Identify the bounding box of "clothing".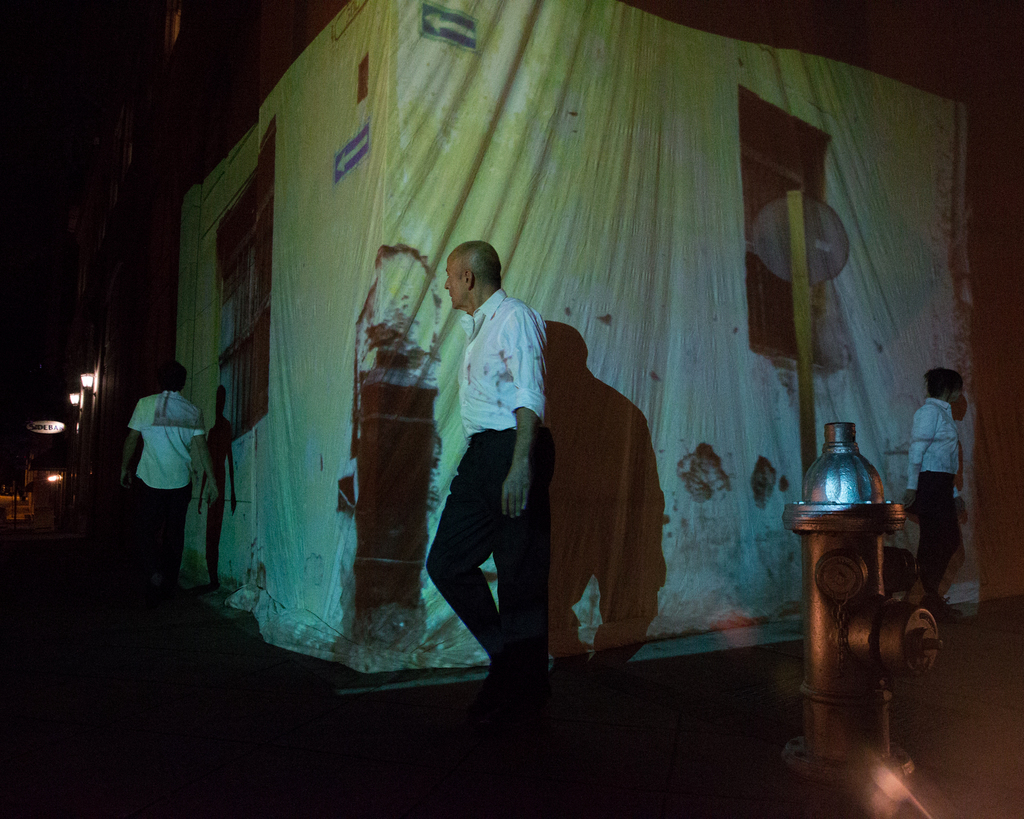
<bbox>433, 279, 557, 692</bbox>.
